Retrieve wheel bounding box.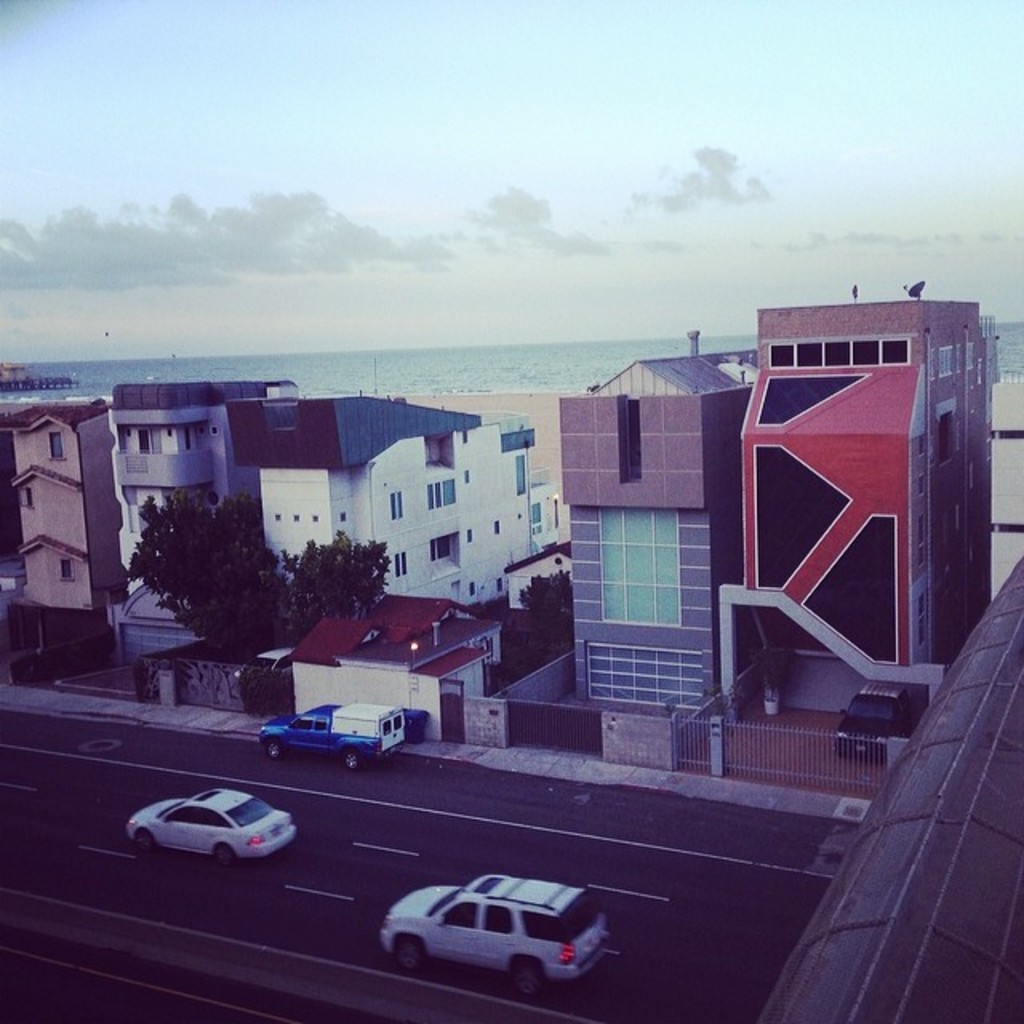
Bounding box: [left=346, top=749, right=362, bottom=770].
